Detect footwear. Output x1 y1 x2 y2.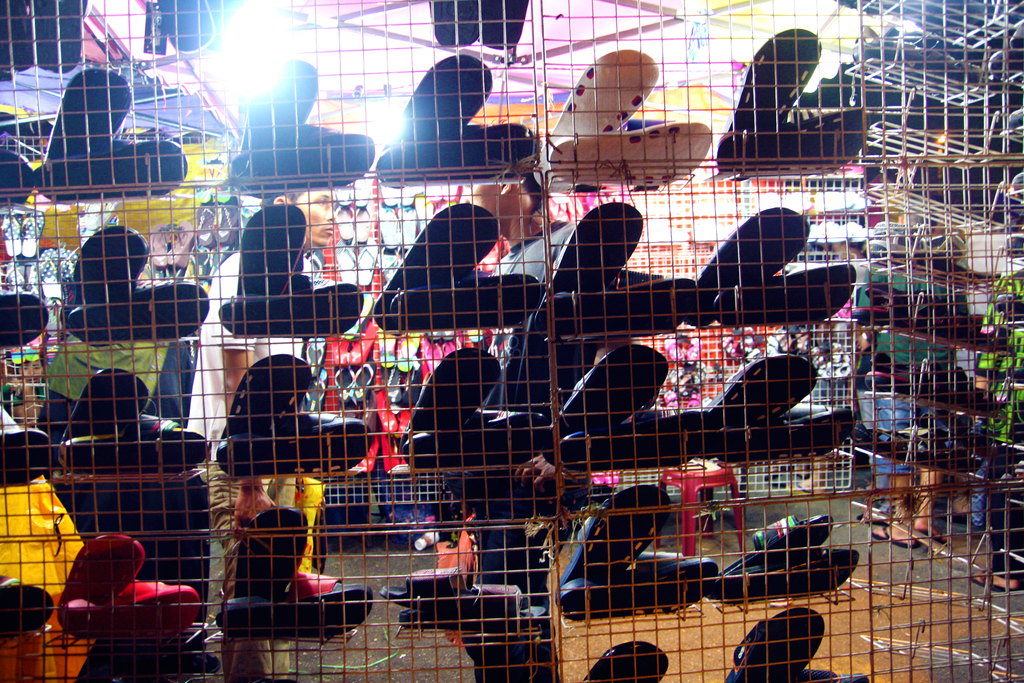
221 195 307 334.
